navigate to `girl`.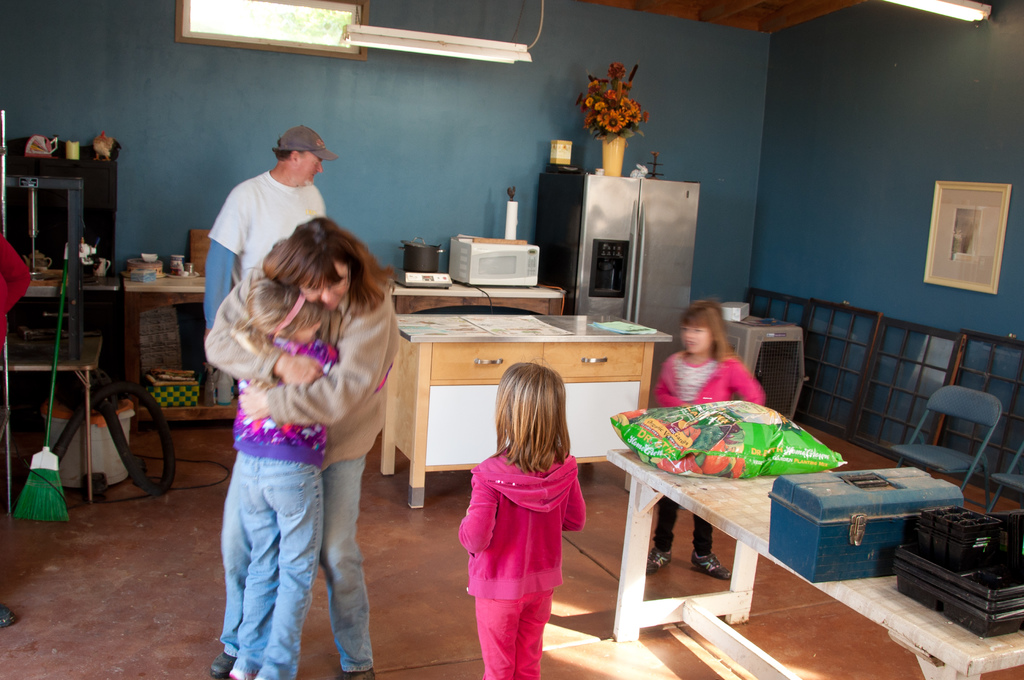
Navigation target: <bbox>443, 350, 605, 665</bbox>.
